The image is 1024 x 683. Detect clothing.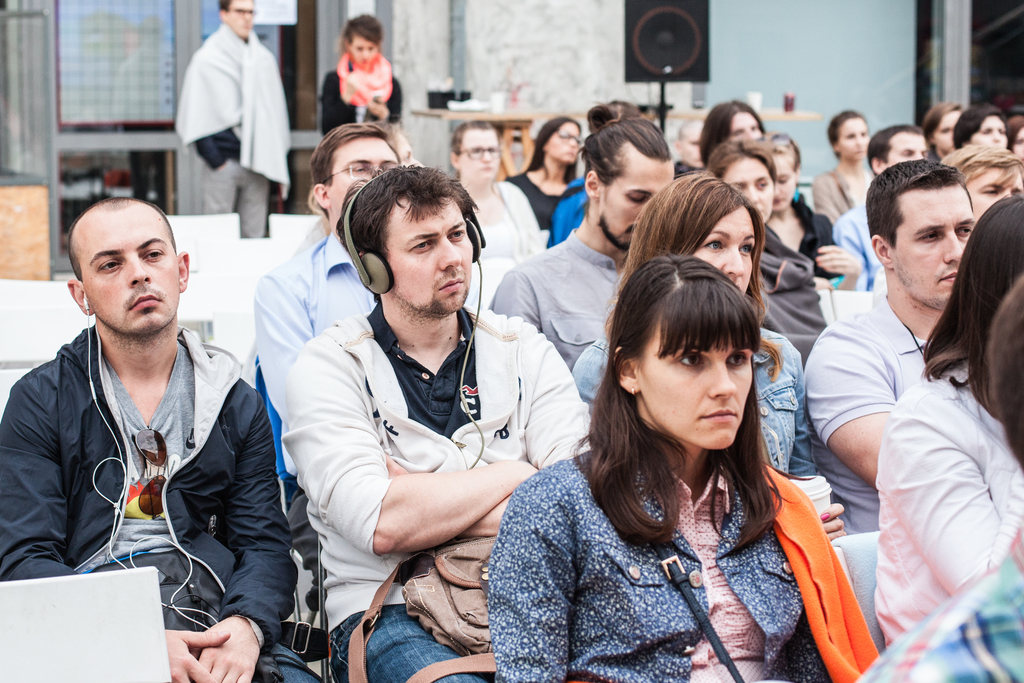
Detection: region(184, 21, 274, 240).
